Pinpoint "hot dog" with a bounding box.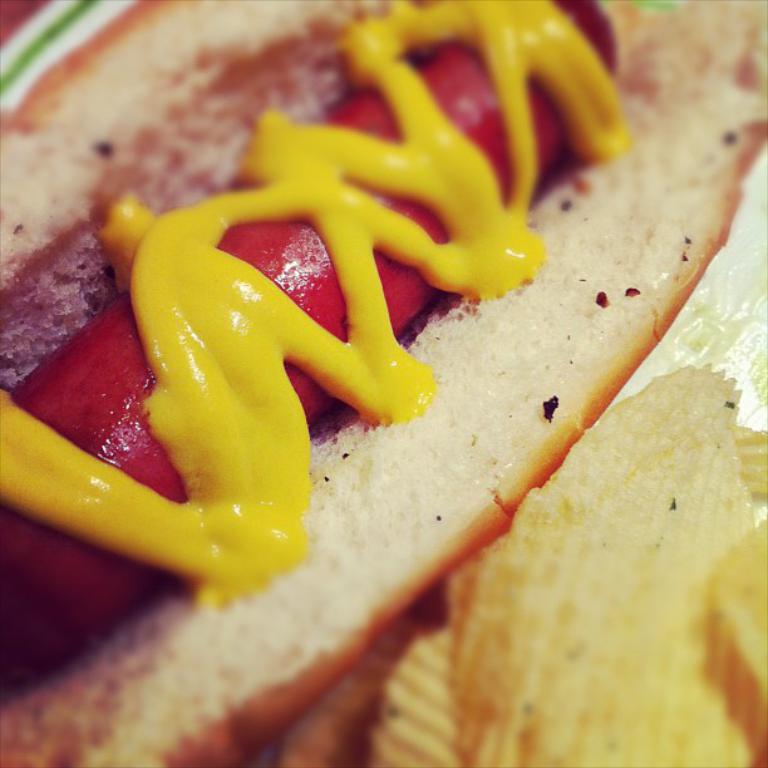
Rect(0, 0, 767, 767).
